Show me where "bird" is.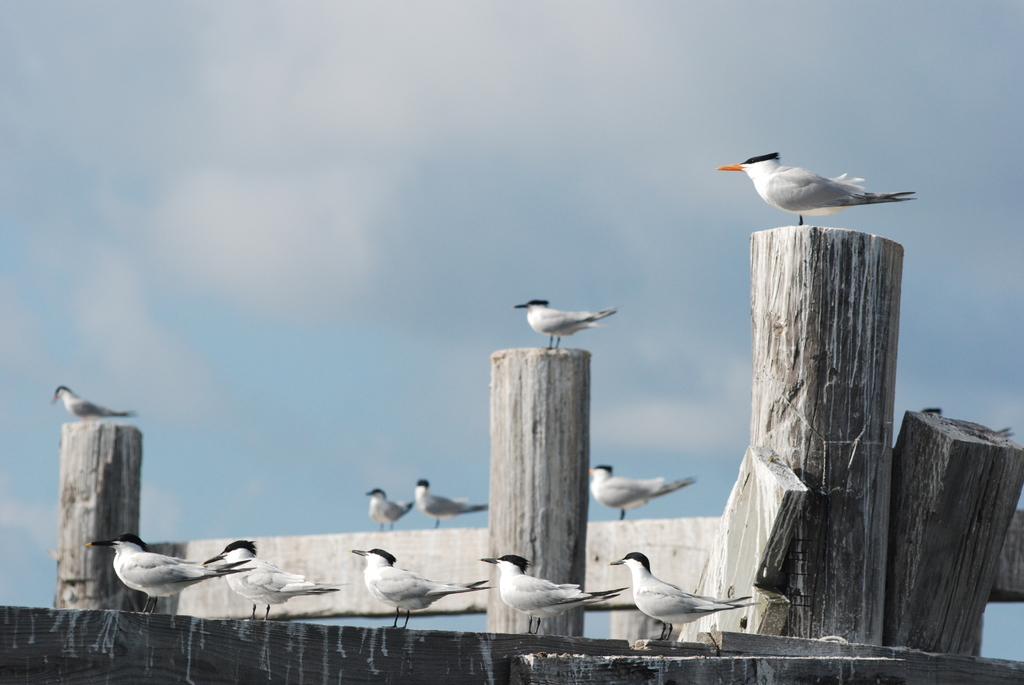
"bird" is at bbox=(351, 546, 495, 628).
